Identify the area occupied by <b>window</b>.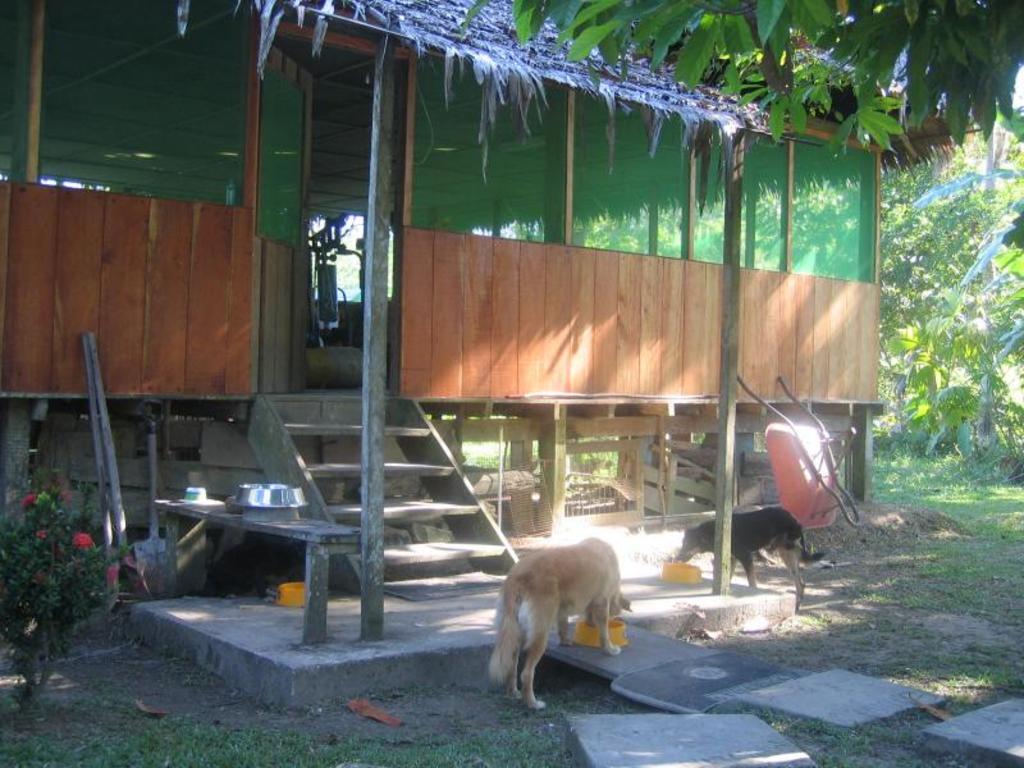
Area: bbox(695, 128, 786, 269).
